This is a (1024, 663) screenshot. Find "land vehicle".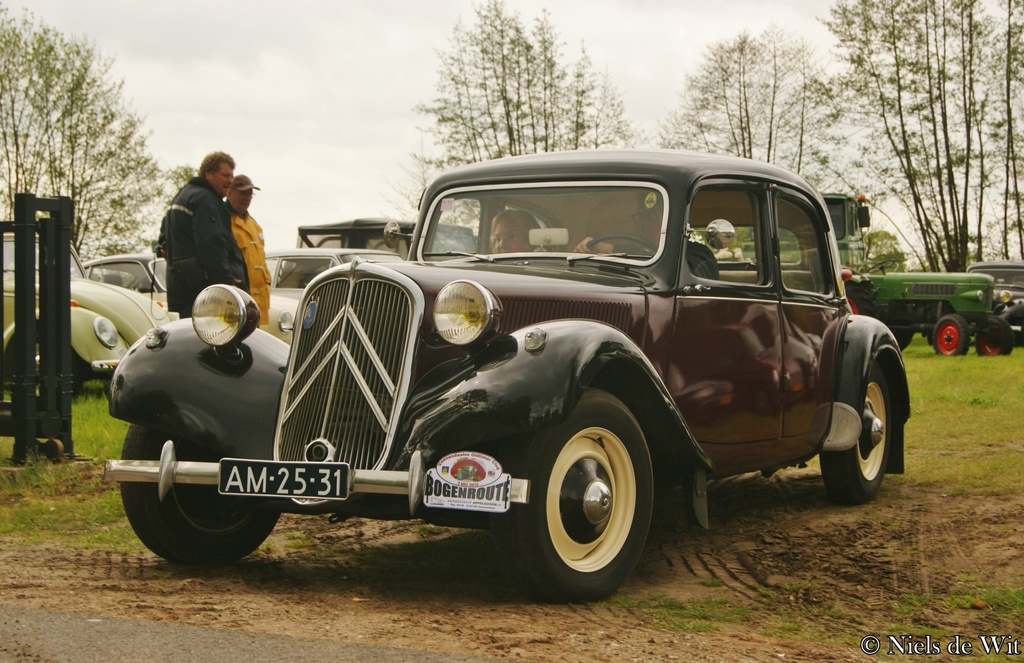
Bounding box: 68:250:303:342.
